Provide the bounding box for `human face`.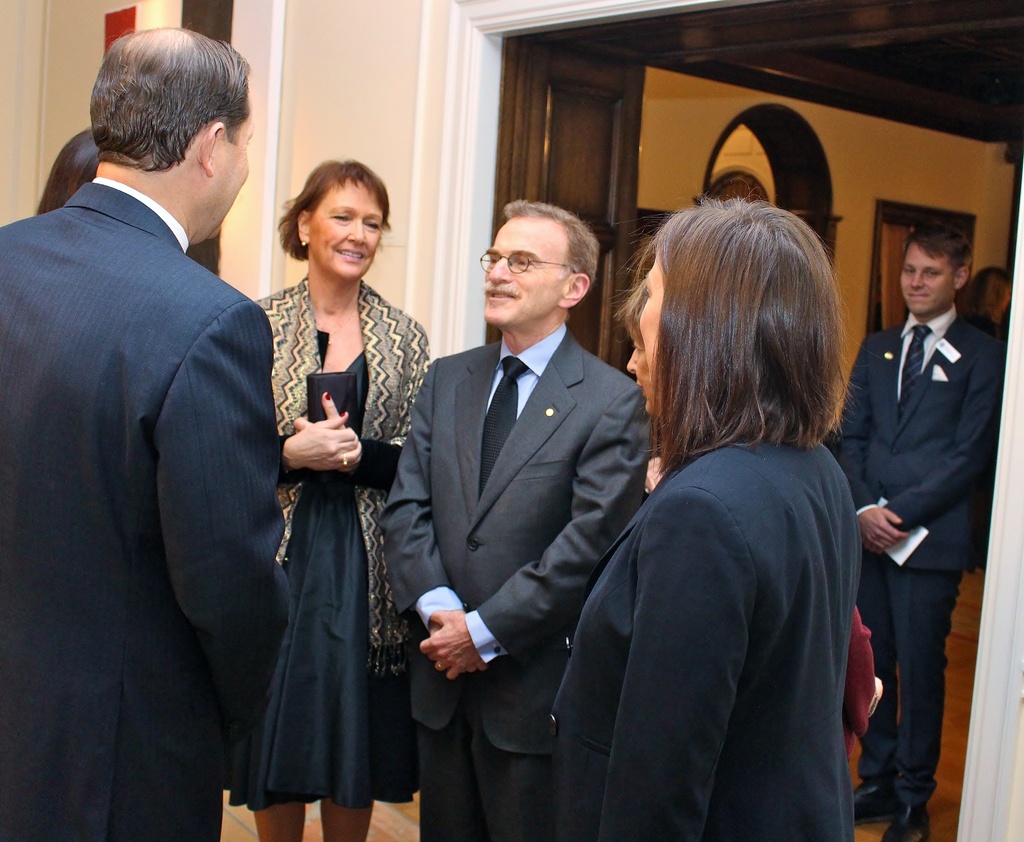
215,106,251,234.
